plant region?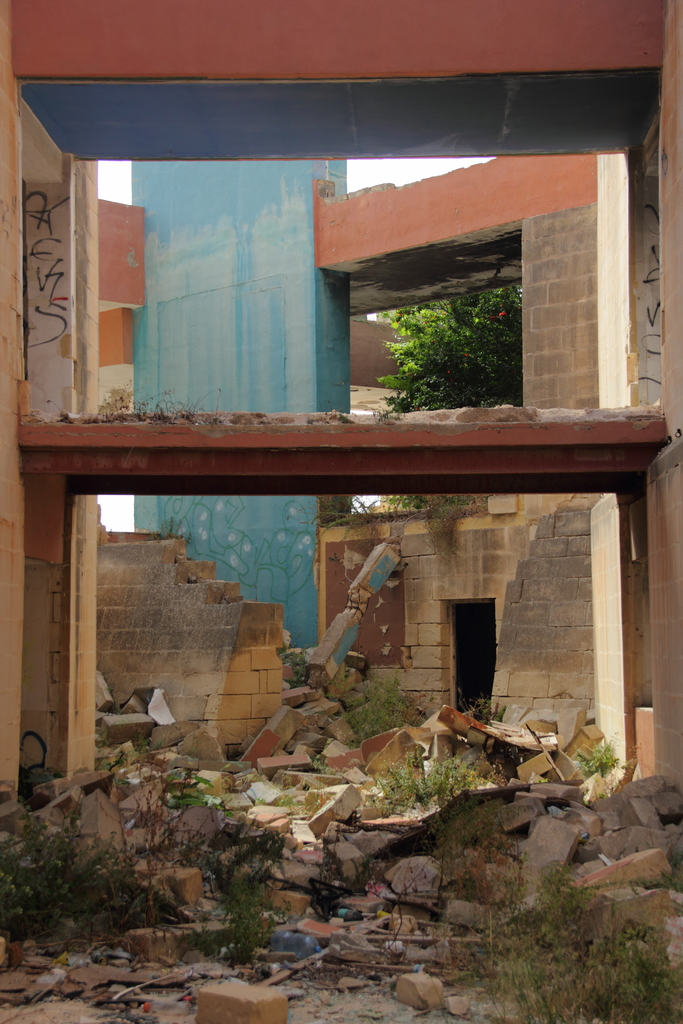
<box>311,753,336,776</box>
